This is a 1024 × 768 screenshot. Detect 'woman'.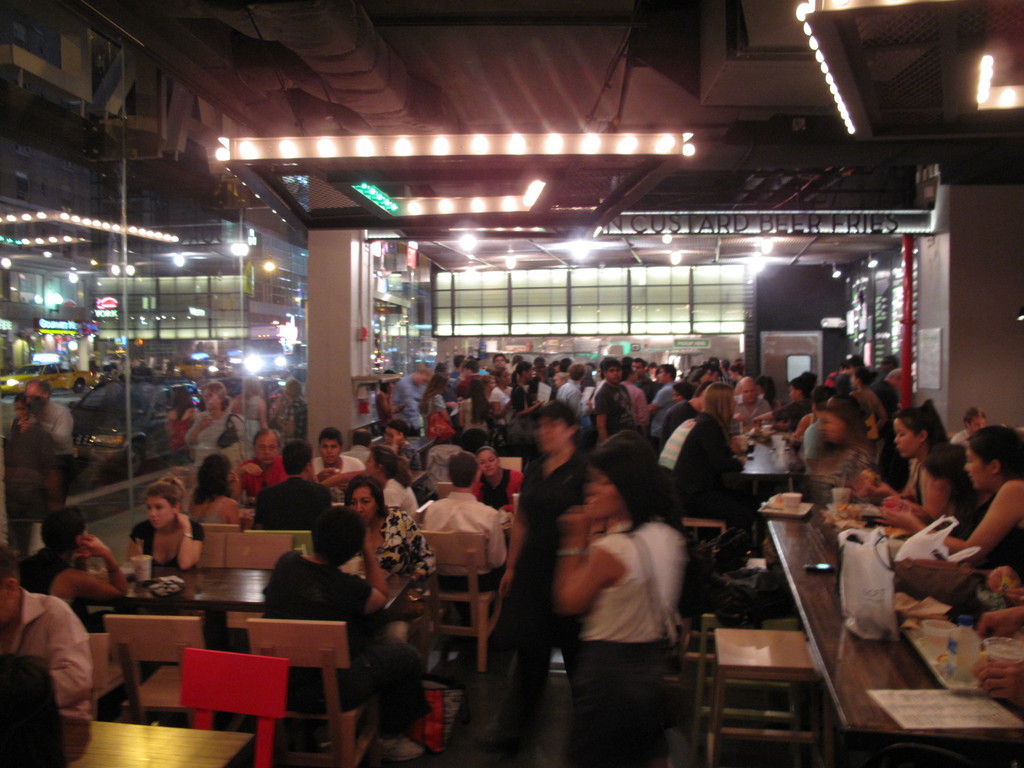
region(734, 380, 769, 430).
